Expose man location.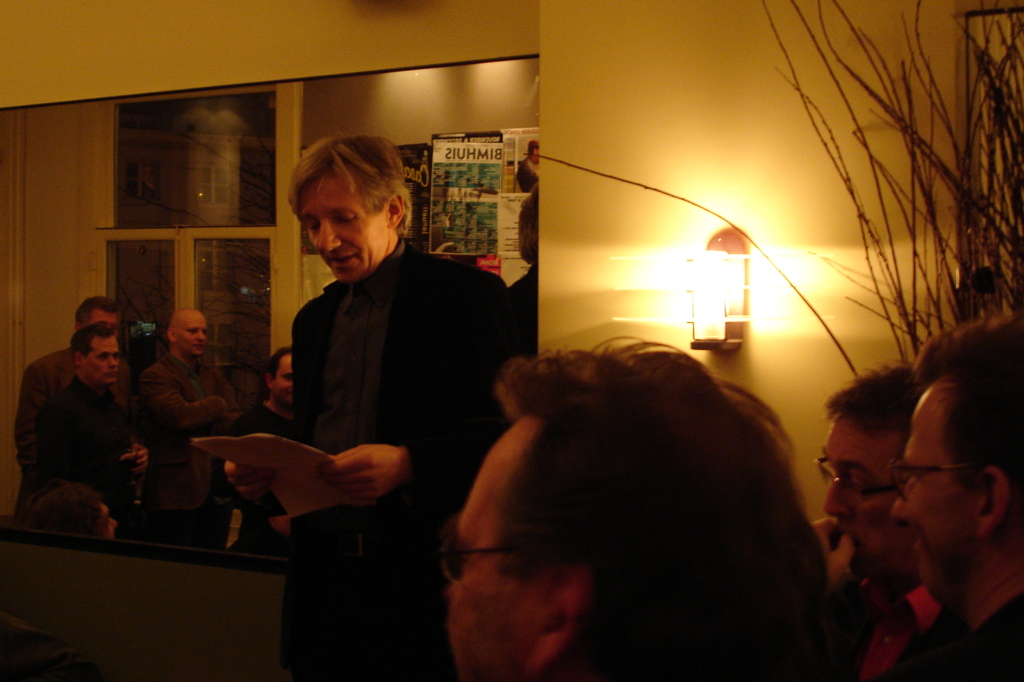
Exposed at [left=209, top=140, right=516, bottom=621].
